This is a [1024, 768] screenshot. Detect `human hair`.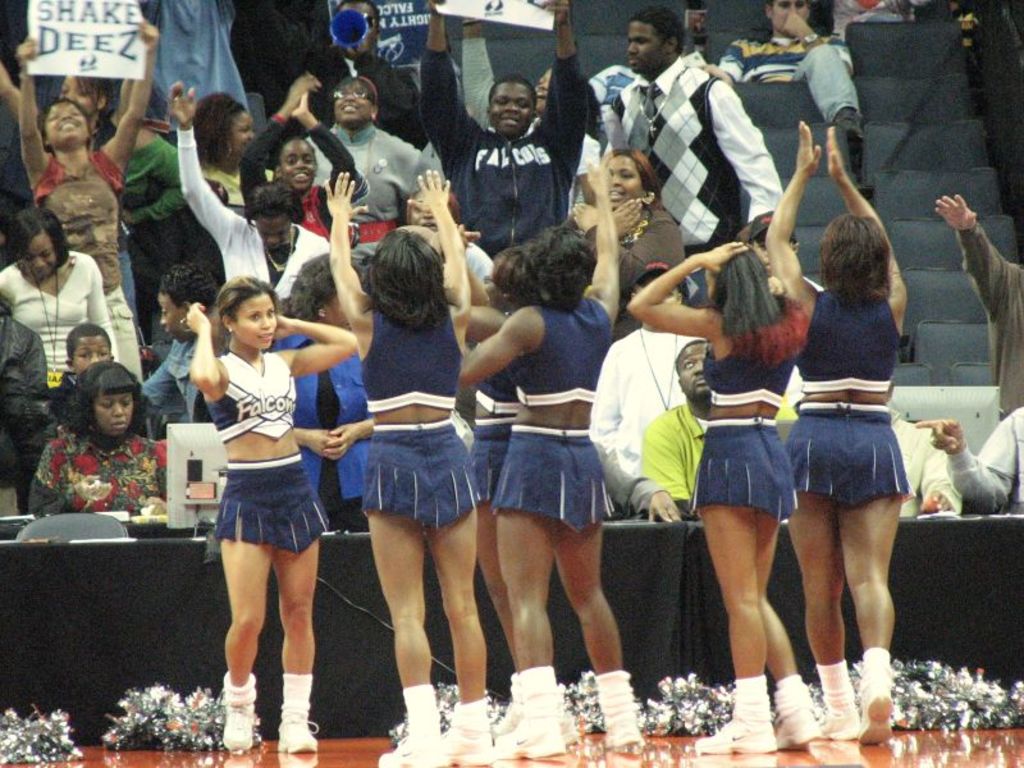
left=8, top=207, right=70, bottom=268.
